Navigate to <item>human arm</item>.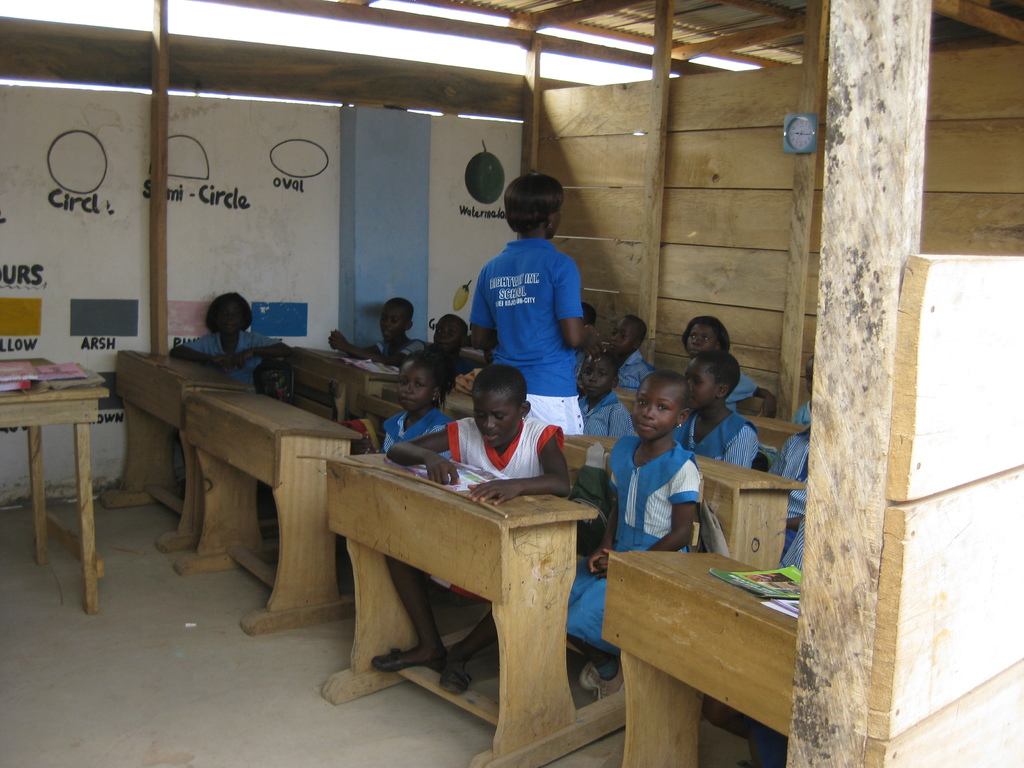
Navigation target: bbox=(595, 464, 692, 570).
